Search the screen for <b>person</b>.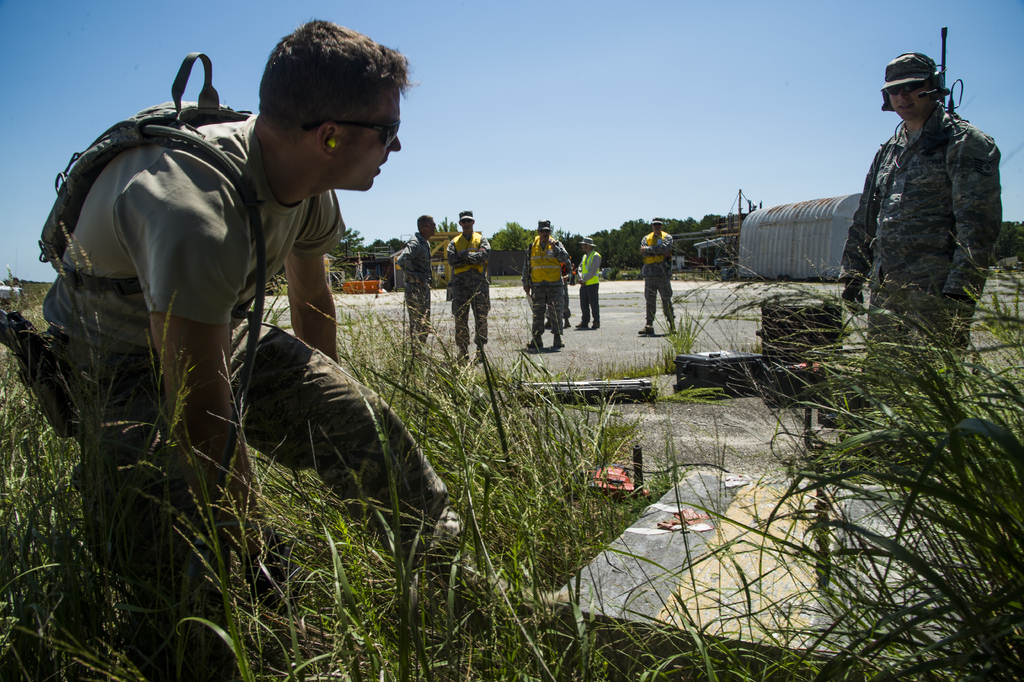
Found at [left=35, top=15, right=465, bottom=681].
